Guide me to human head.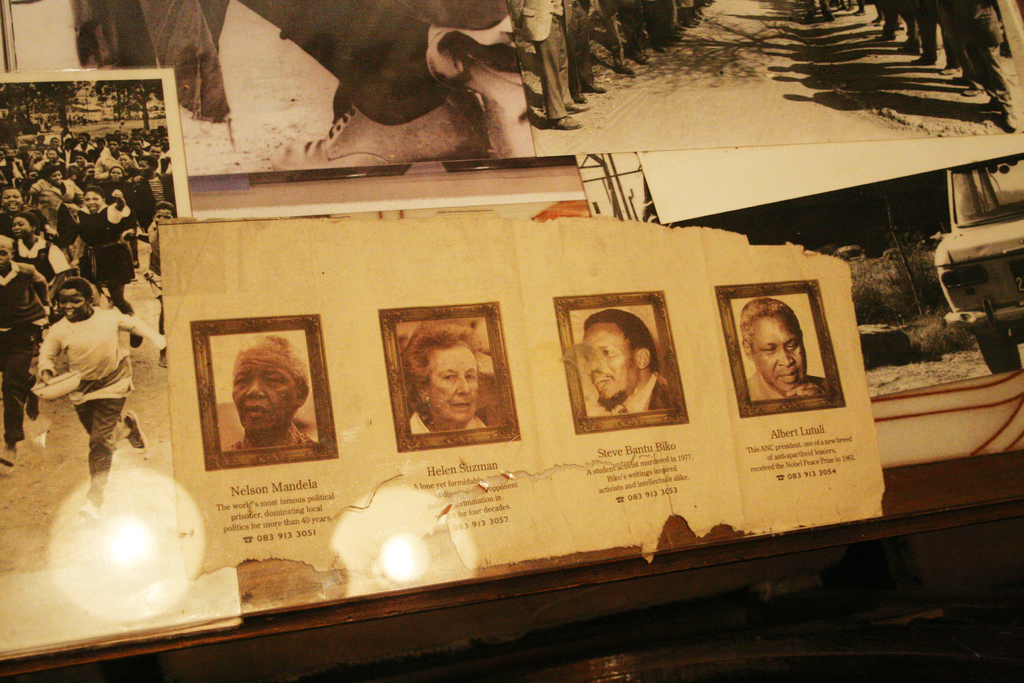
Guidance: locate(45, 165, 61, 185).
